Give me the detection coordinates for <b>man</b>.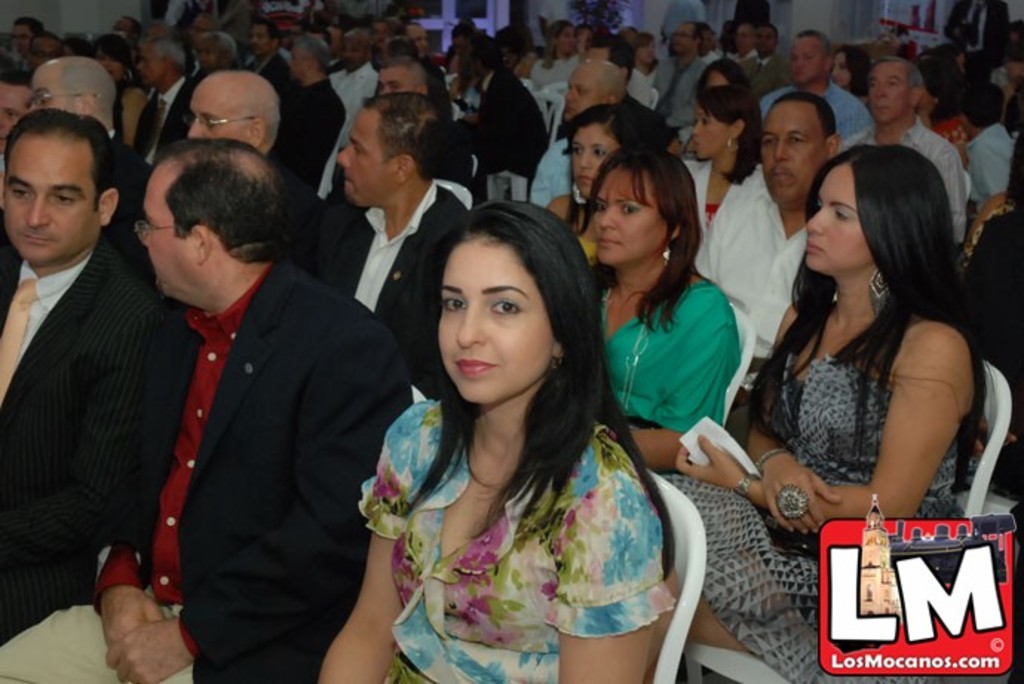
box(186, 10, 220, 58).
